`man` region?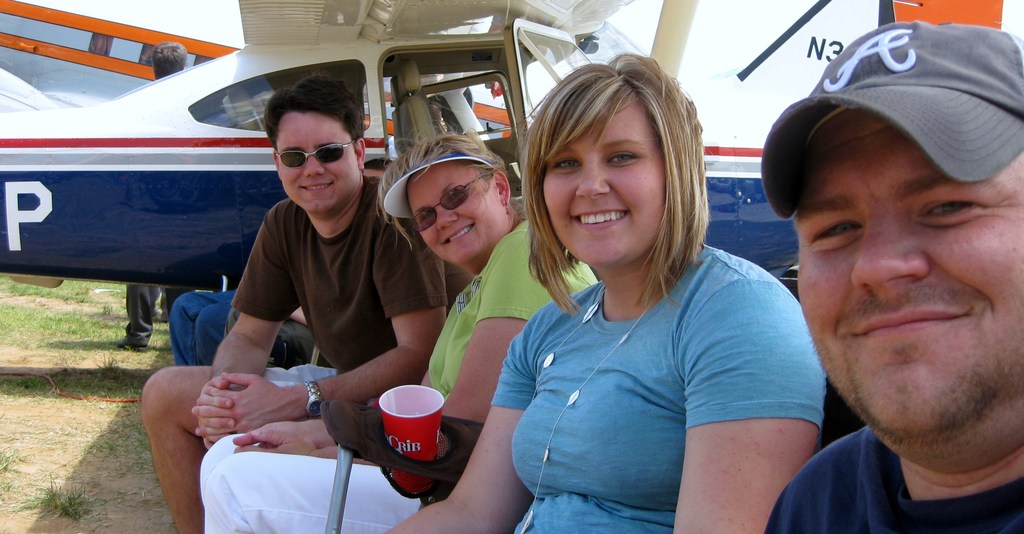
crop(188, 99, 424, 489)
